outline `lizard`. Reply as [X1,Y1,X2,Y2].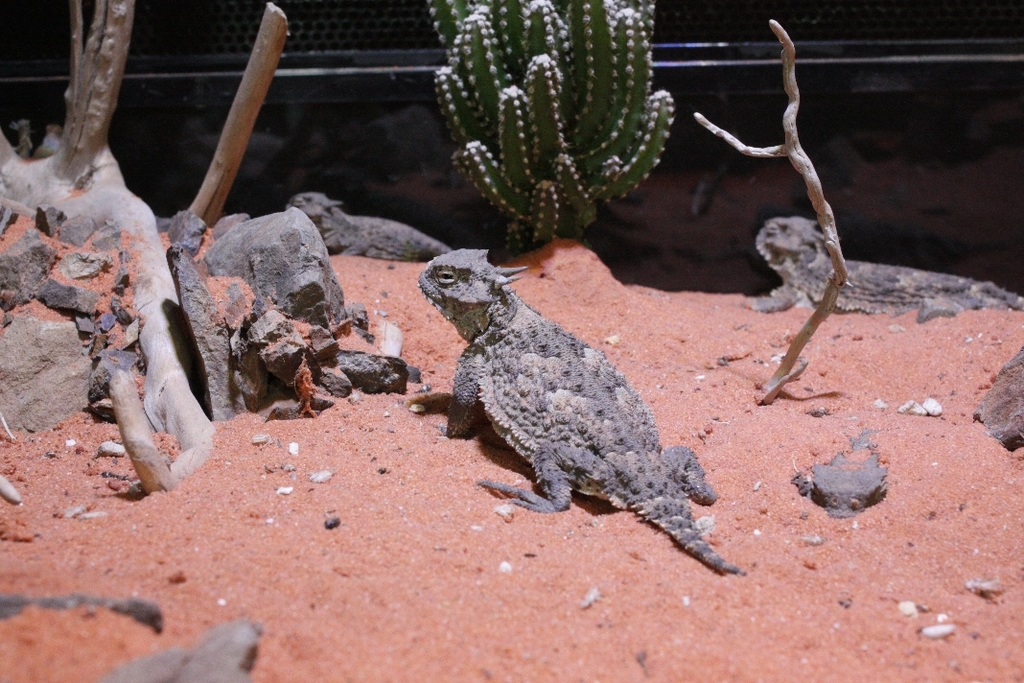
[398,240,747,601].
